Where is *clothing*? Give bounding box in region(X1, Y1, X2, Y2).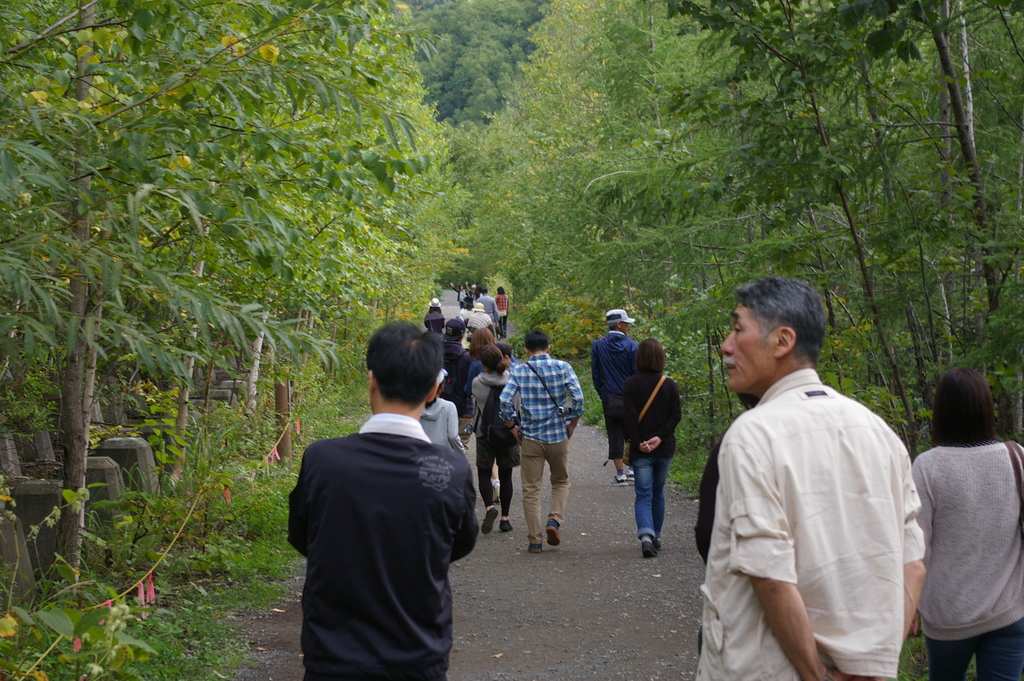
region(274, 372, 488, 677).
